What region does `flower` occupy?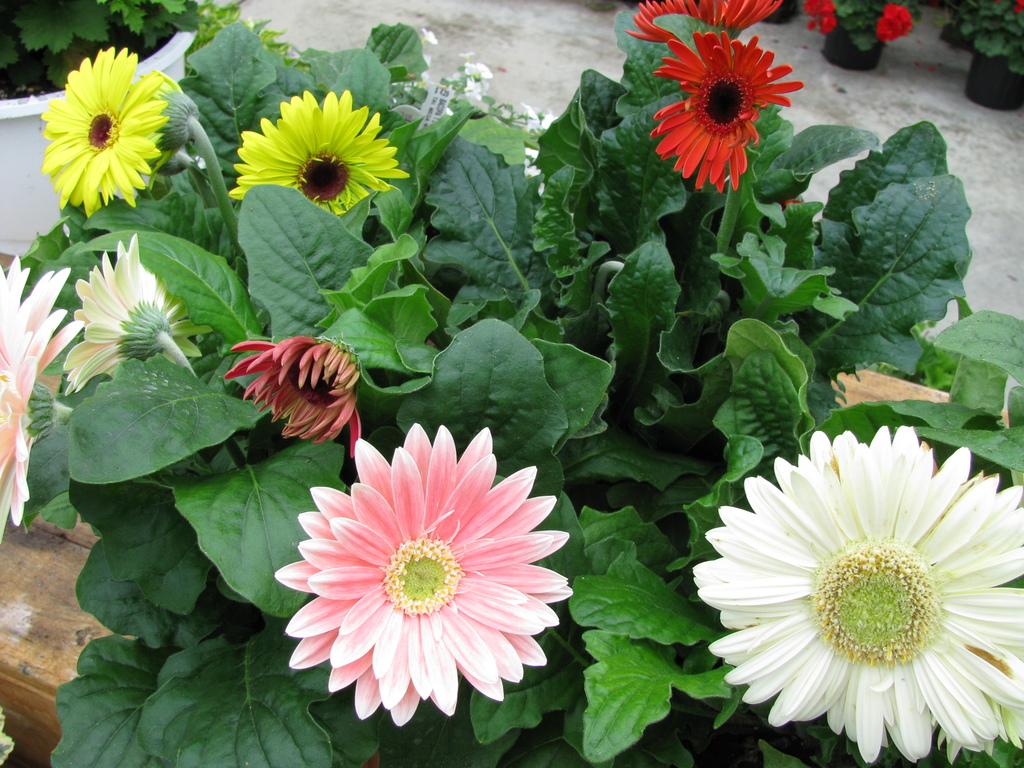
select_region(541, 113, 561, 132).
